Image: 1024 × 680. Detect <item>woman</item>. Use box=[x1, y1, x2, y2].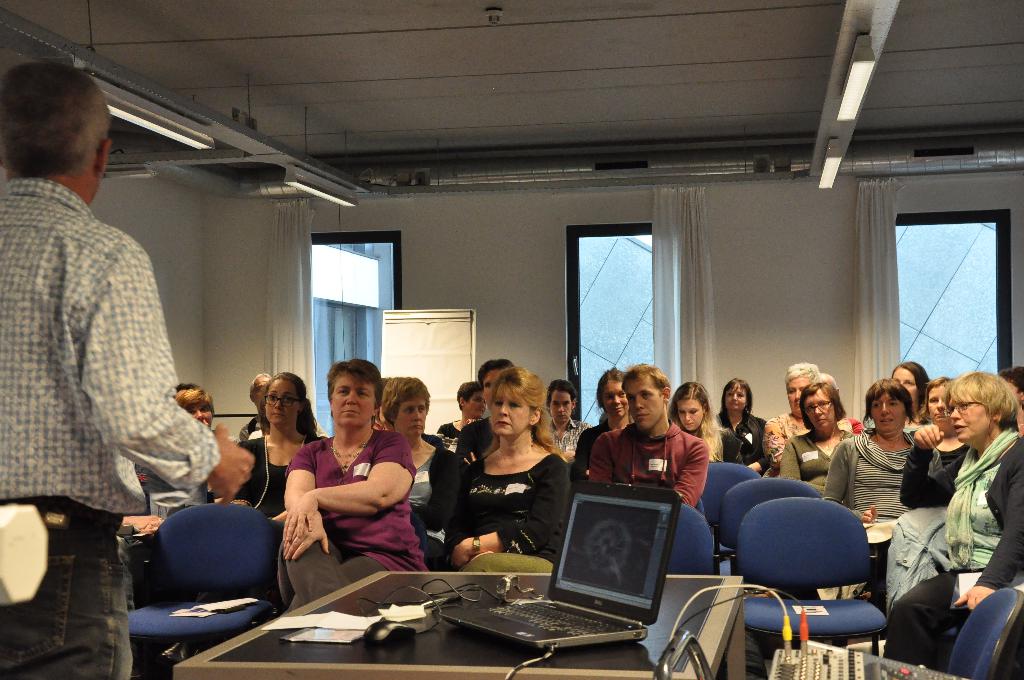
box=[575, 364, 636, 461].
